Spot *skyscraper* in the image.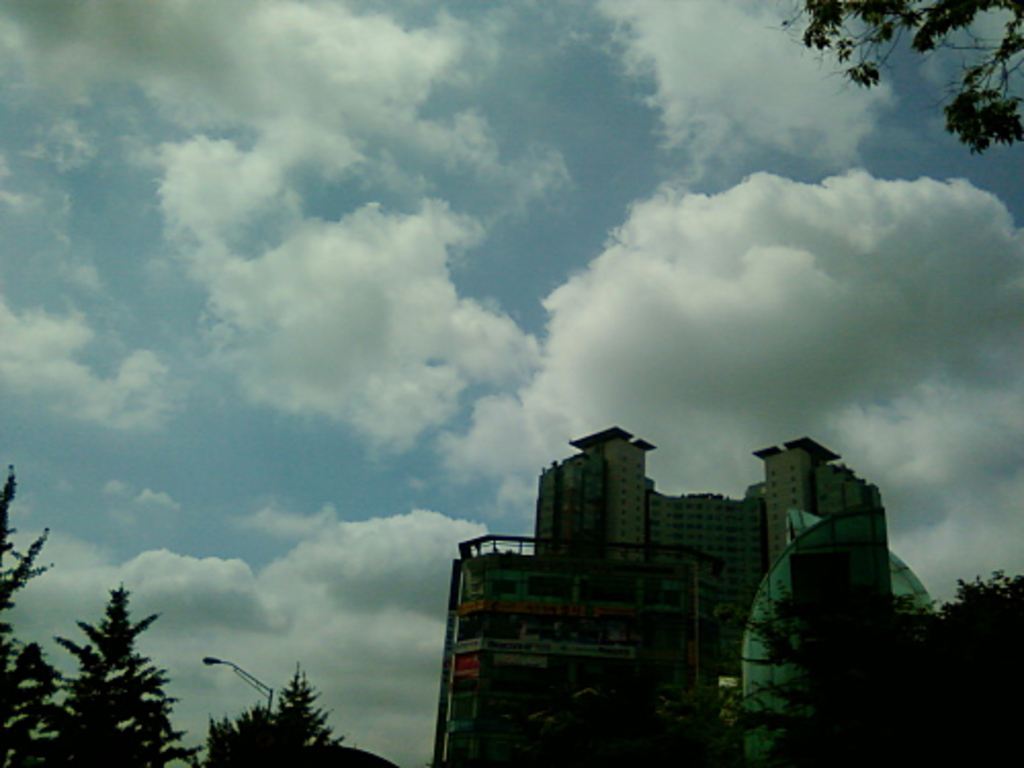
*skyscraper* found at pyautogui.locateOnScreen(428, 532, 739, 766).
